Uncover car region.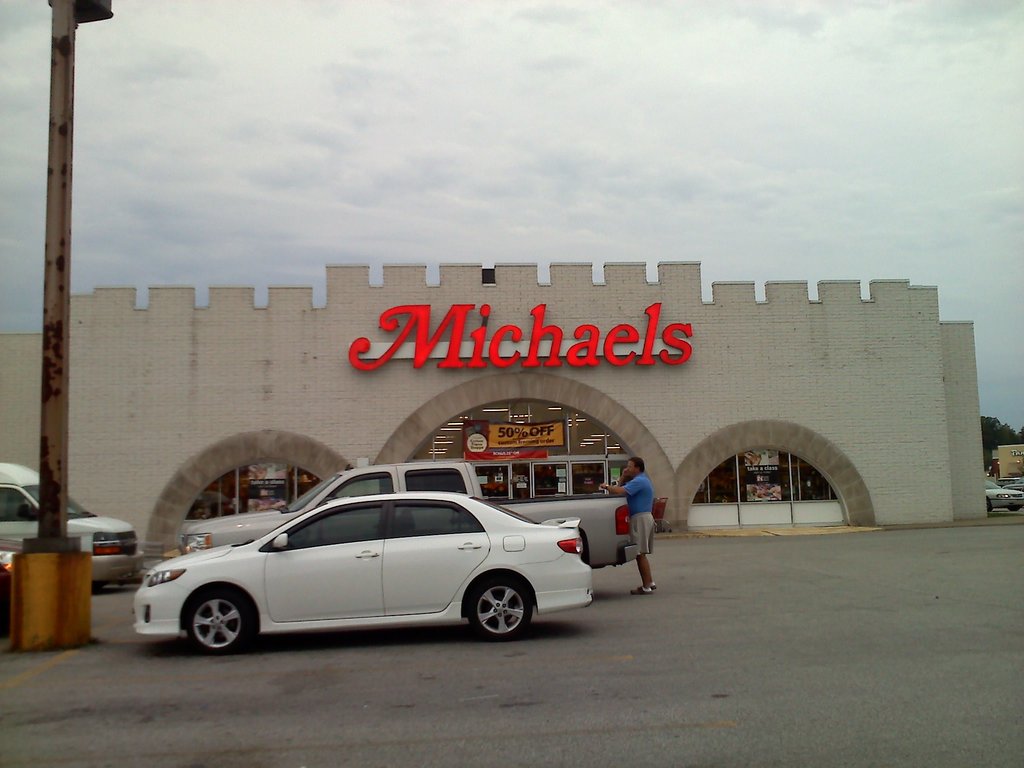
Uncovered: [0, 462, 143, 585].
